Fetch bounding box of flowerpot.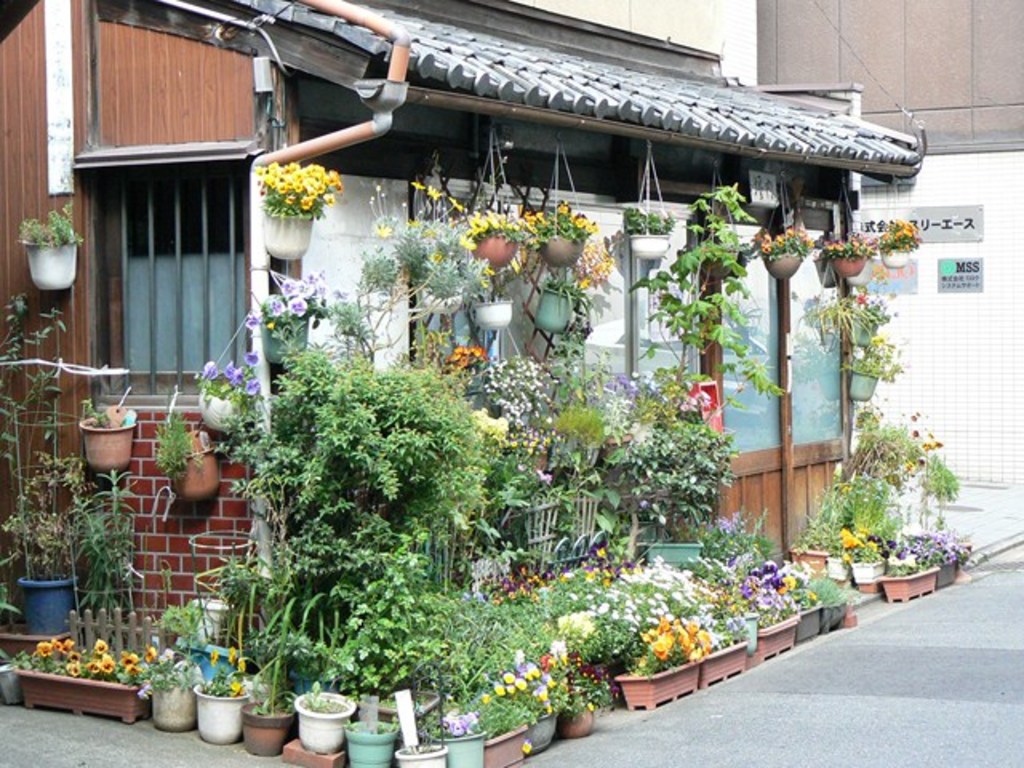
Bbox: {"x1": 168, "y1": 448, "x2": 221, "y2": 504}.
